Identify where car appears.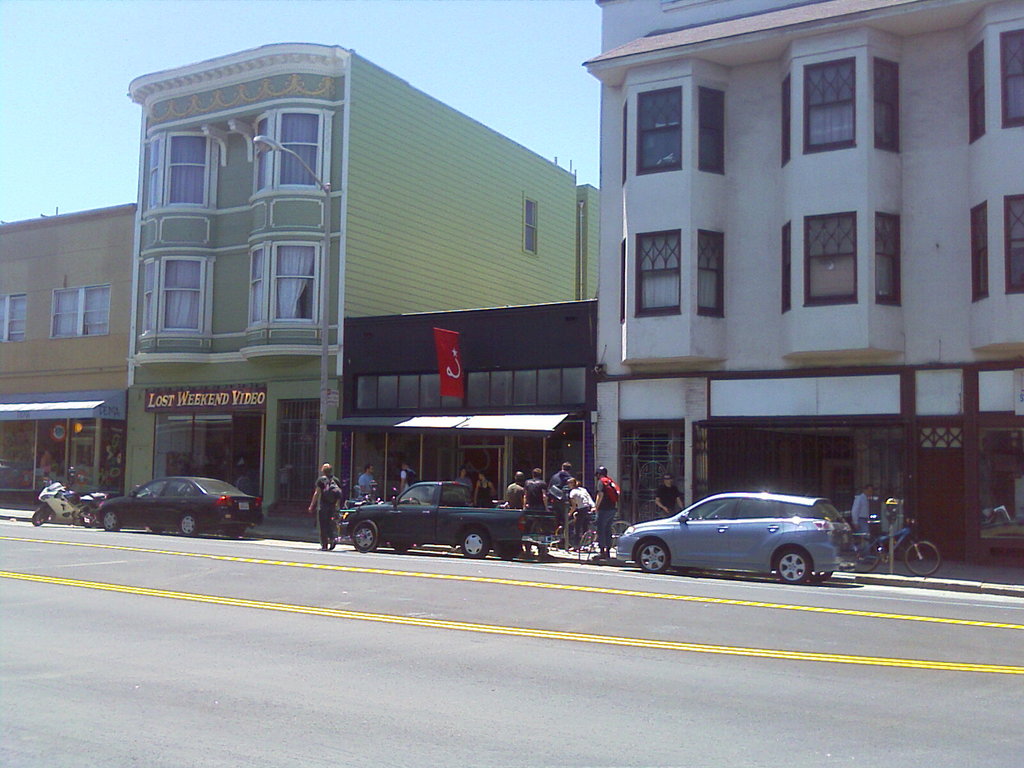
Appears at l=96, t=477, r=262, b=534.
